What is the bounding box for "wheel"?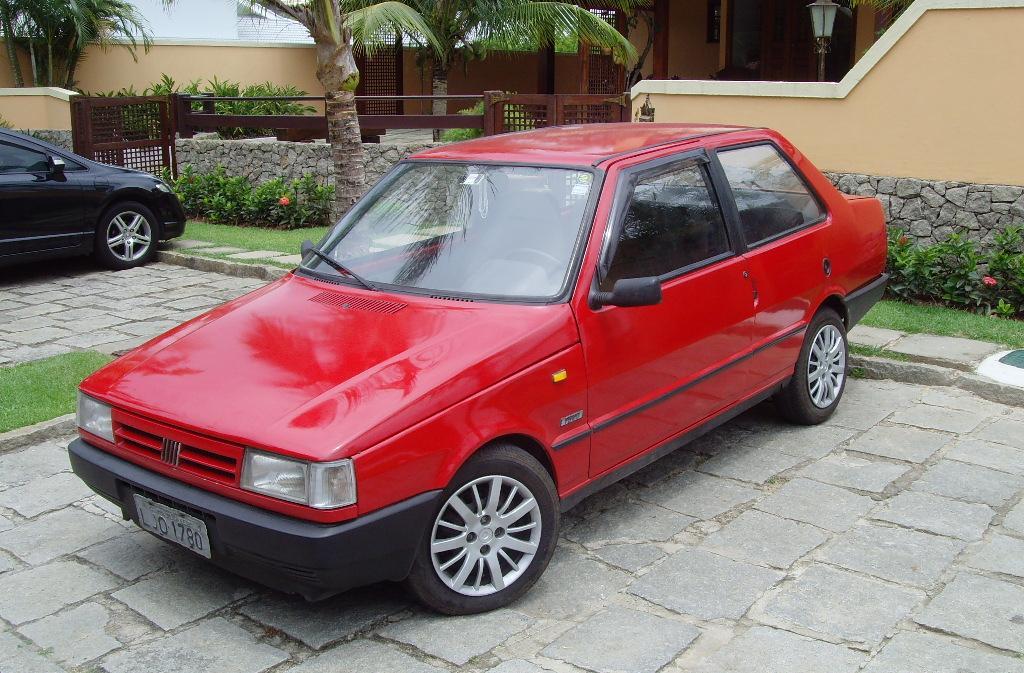
rect(773, 304, 850, 430).
